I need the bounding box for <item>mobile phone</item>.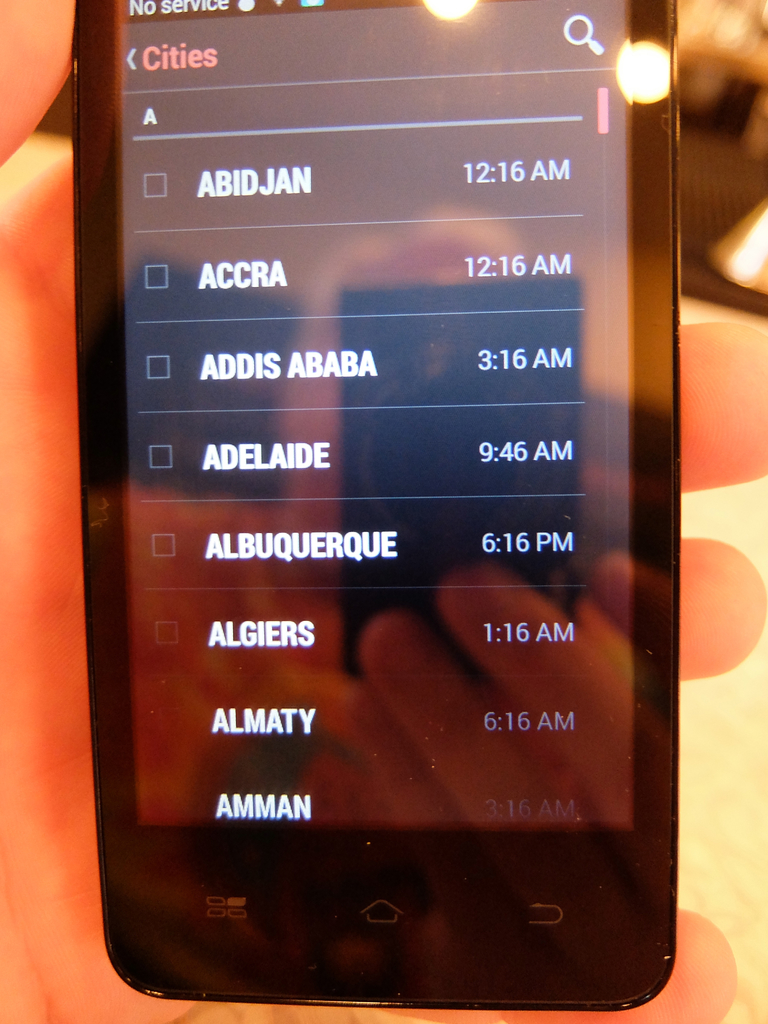
Here it is: detection(82, 0, 676, 1012).
